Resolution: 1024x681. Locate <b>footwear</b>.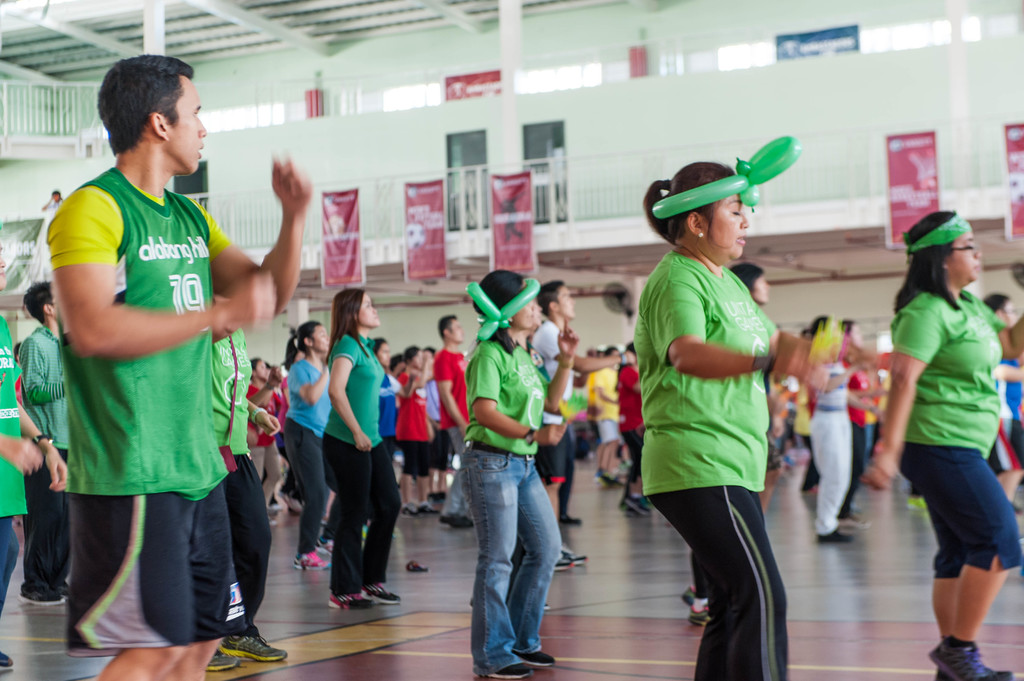
detection(294, 552, 332, 572).
